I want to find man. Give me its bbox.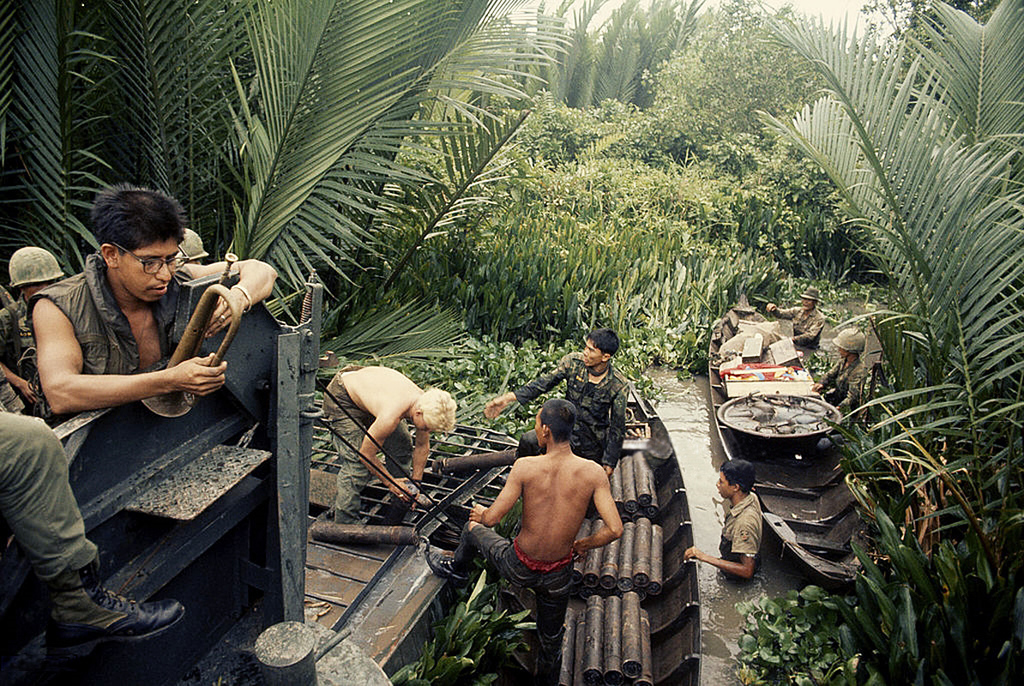
select_region(0, 243, 63, 428).
